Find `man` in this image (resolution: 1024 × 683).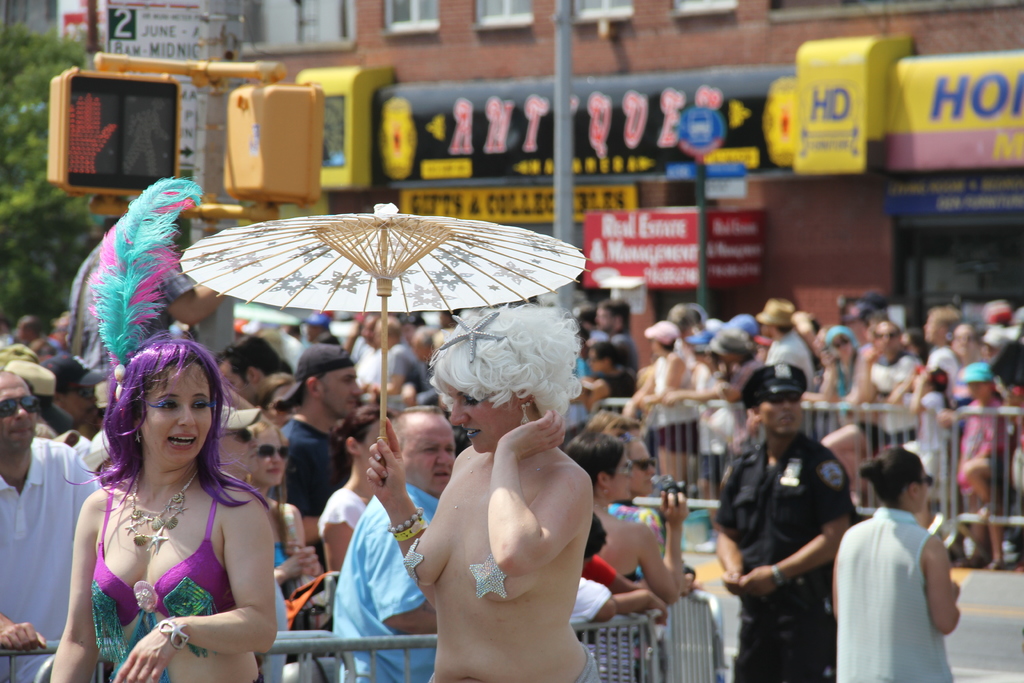
[0, 358, 104, 682].
